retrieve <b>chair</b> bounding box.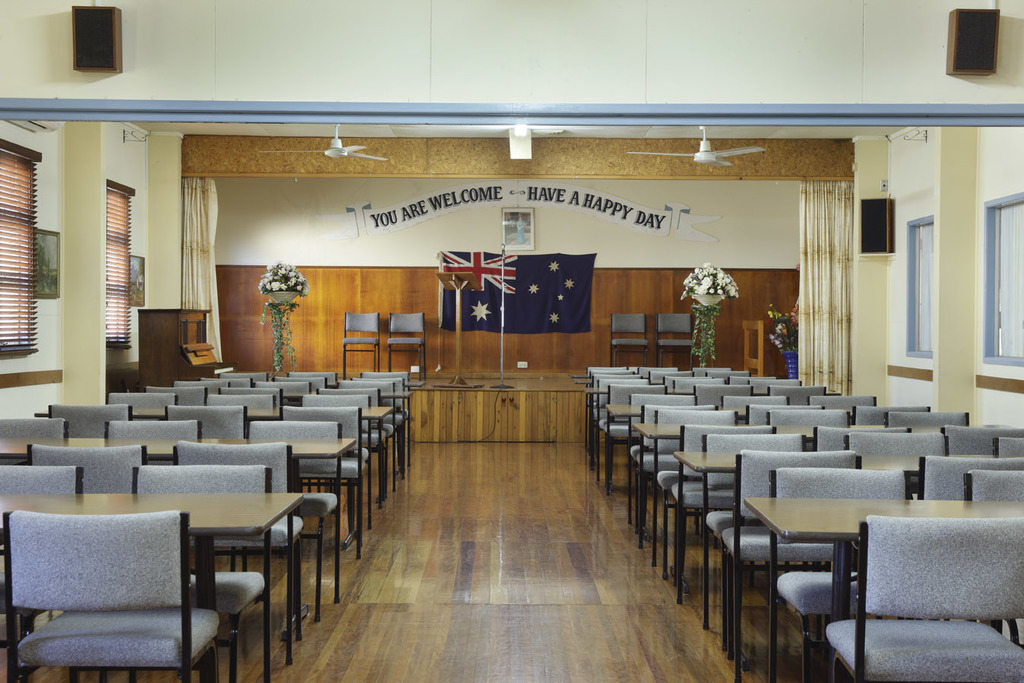
Bounding box: 994, 435, 1023, 457.
